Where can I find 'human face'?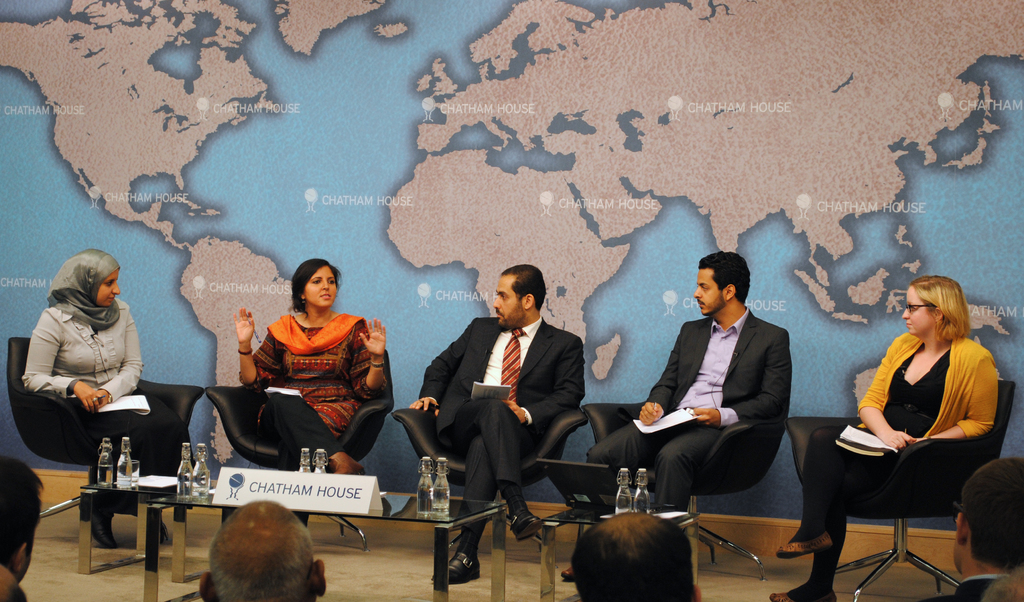
You can find it at {"x1": 98, "y1": 269, "x2": 120, "y2": 307}.
